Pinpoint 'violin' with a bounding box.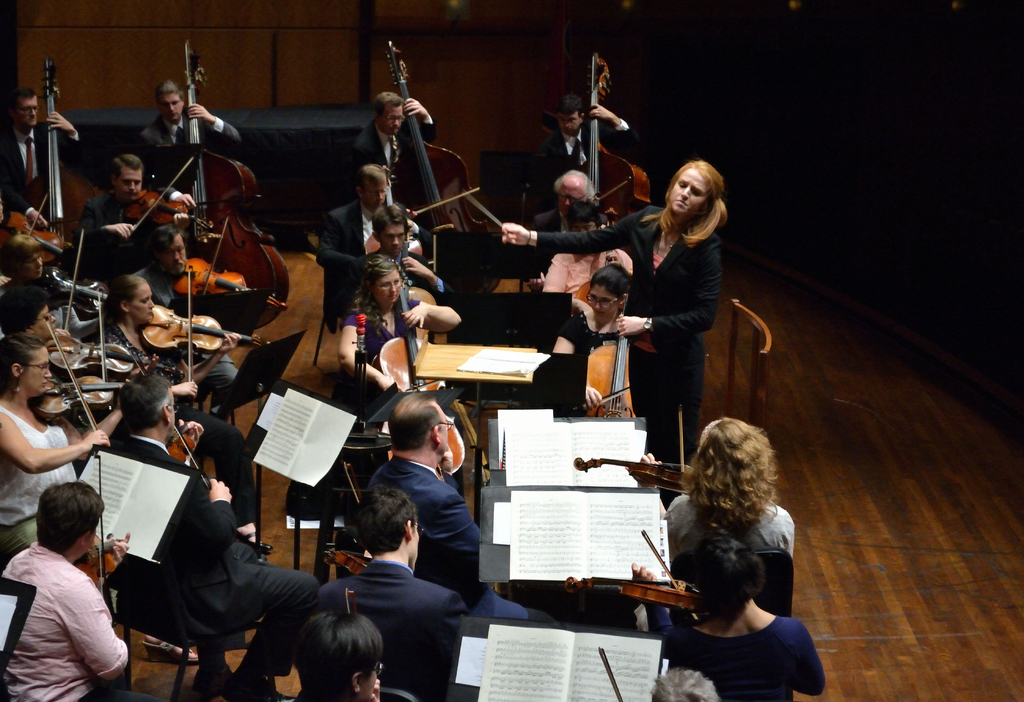
locate(32, 321, 126, 445).
